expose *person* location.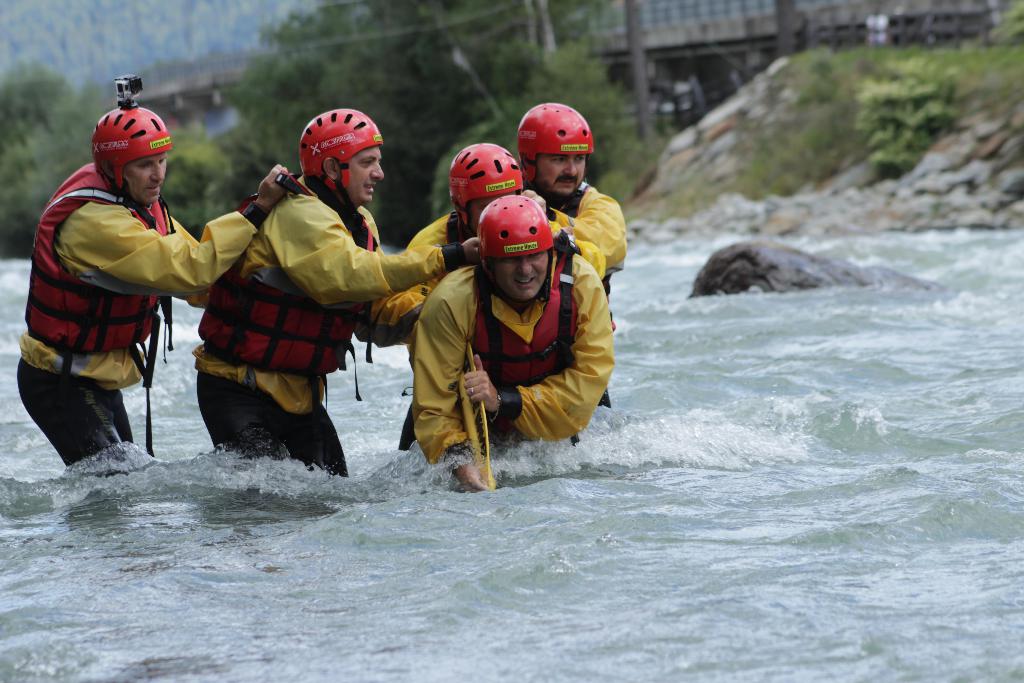
Exposed at x1=415, y1=191, x2=612, y2=491.
